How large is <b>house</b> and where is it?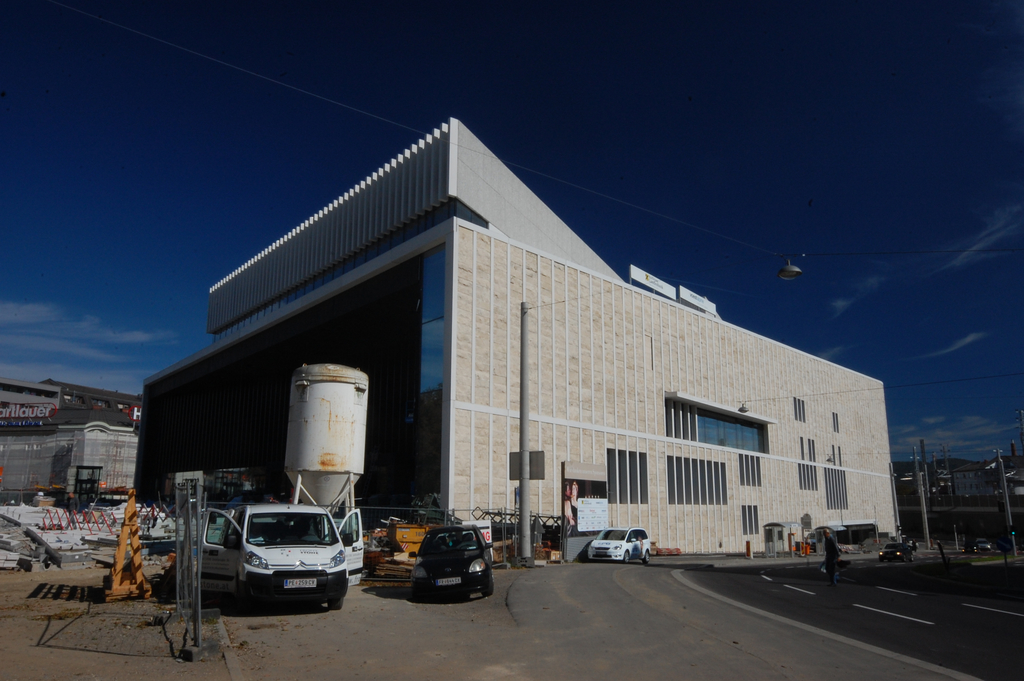
Bounding box: 1:372:140:432.
